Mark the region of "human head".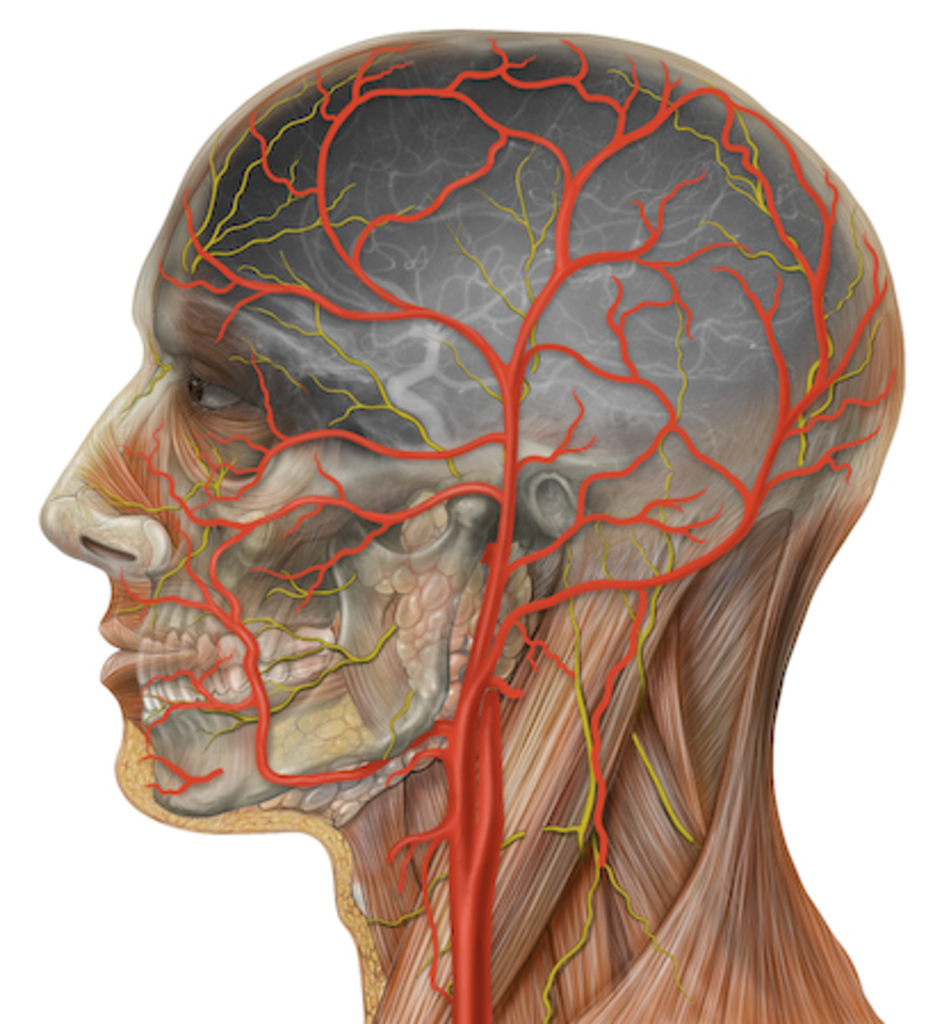
Region: bbox=[39, 18, 906, 837].
